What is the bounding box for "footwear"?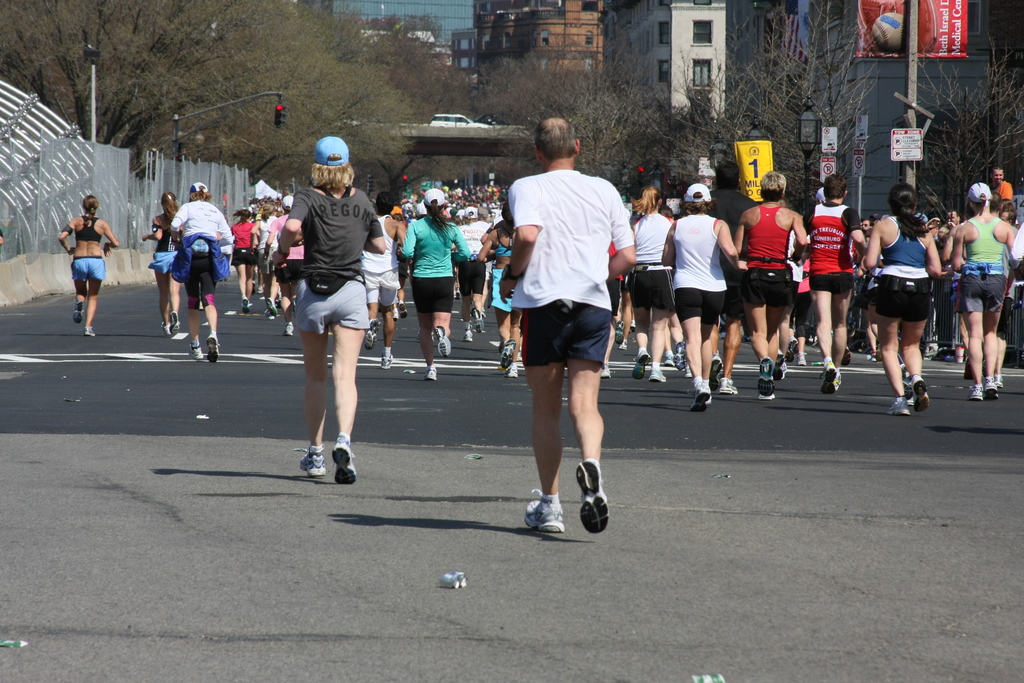
box=[159, 320, 171, 337].
